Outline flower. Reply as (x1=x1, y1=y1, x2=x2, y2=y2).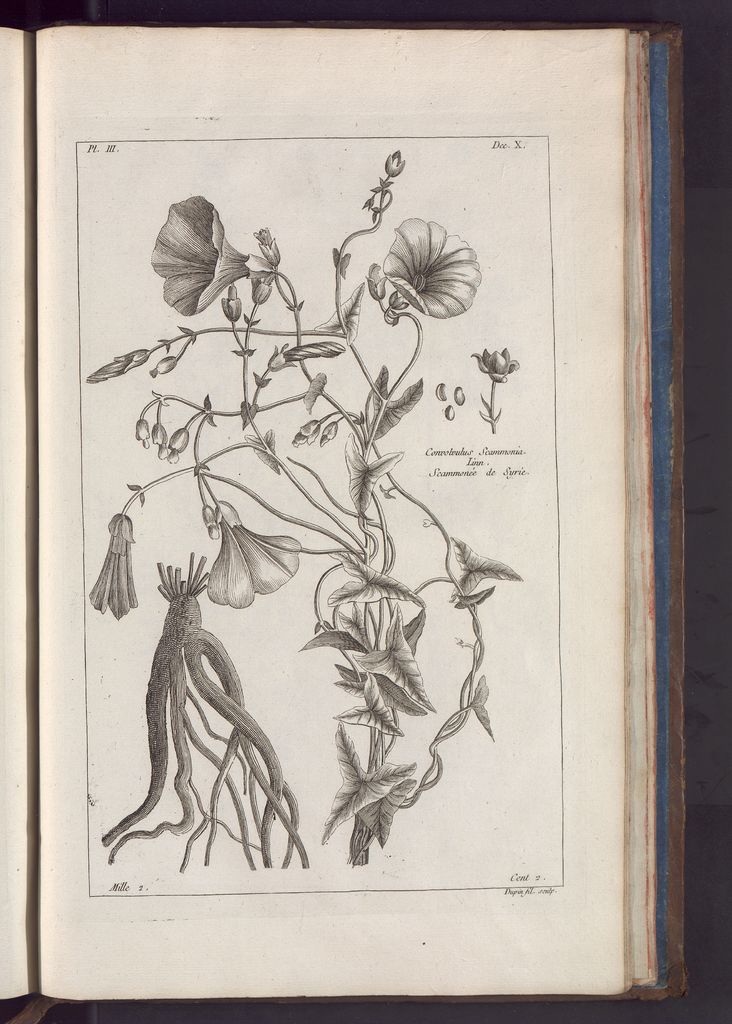
(x1=154, y1=422, x2=168, y2=457).
